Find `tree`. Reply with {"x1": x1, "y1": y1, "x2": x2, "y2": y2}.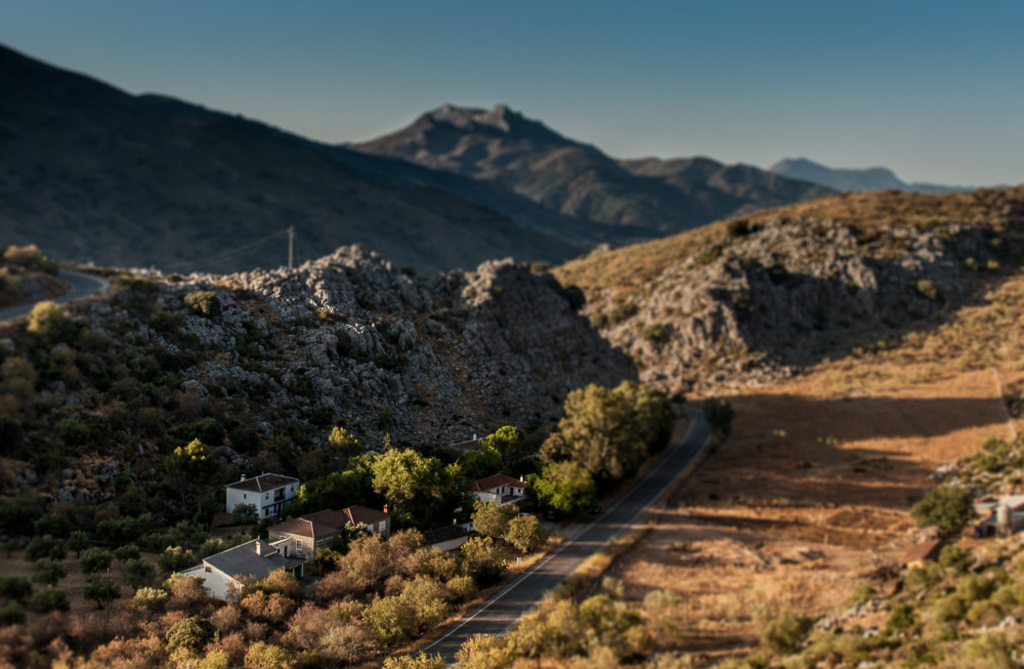
{"x1": 726, "y1": 217, "x2": 752, "y2": 236}.
